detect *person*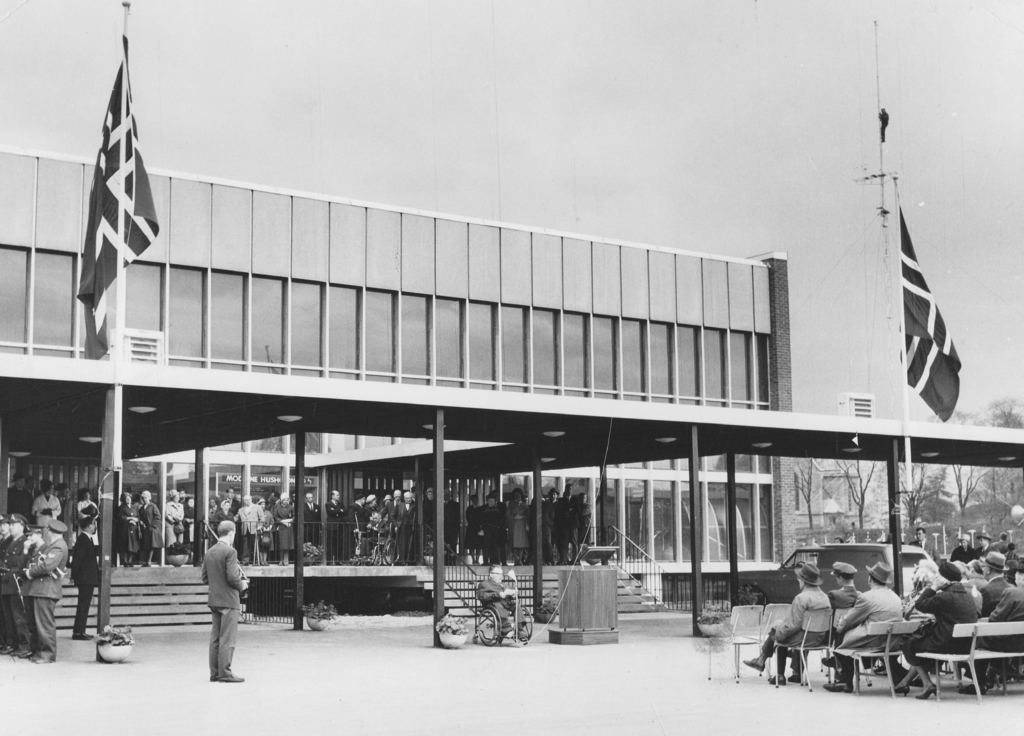
detection(9, 507, 45, 652)
